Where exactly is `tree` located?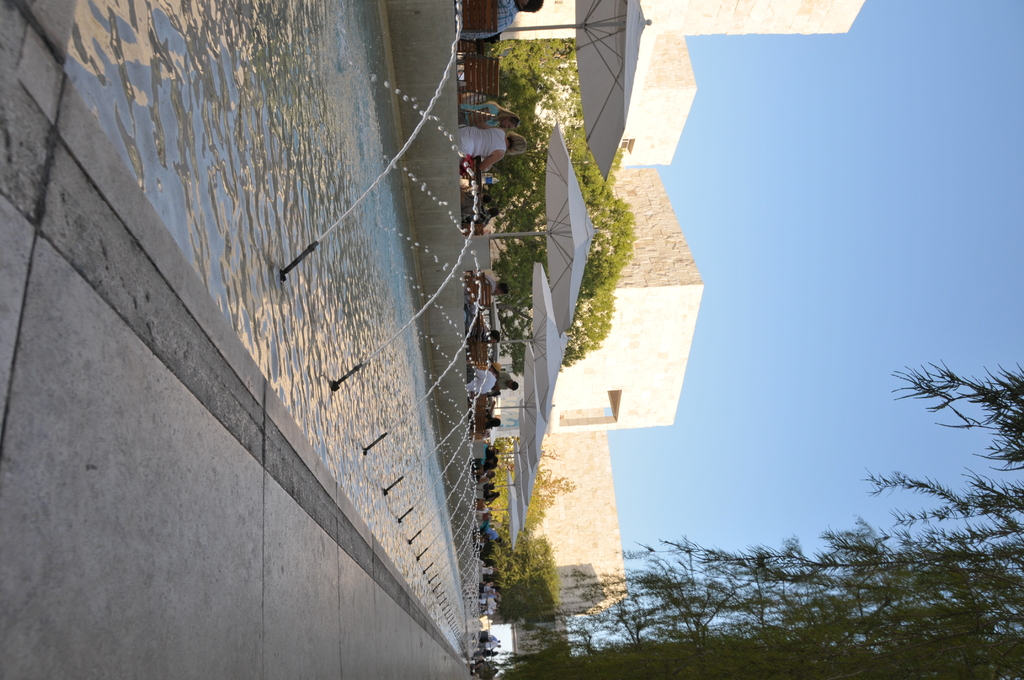
Its bounding box is (474, 38, 659, 266).
